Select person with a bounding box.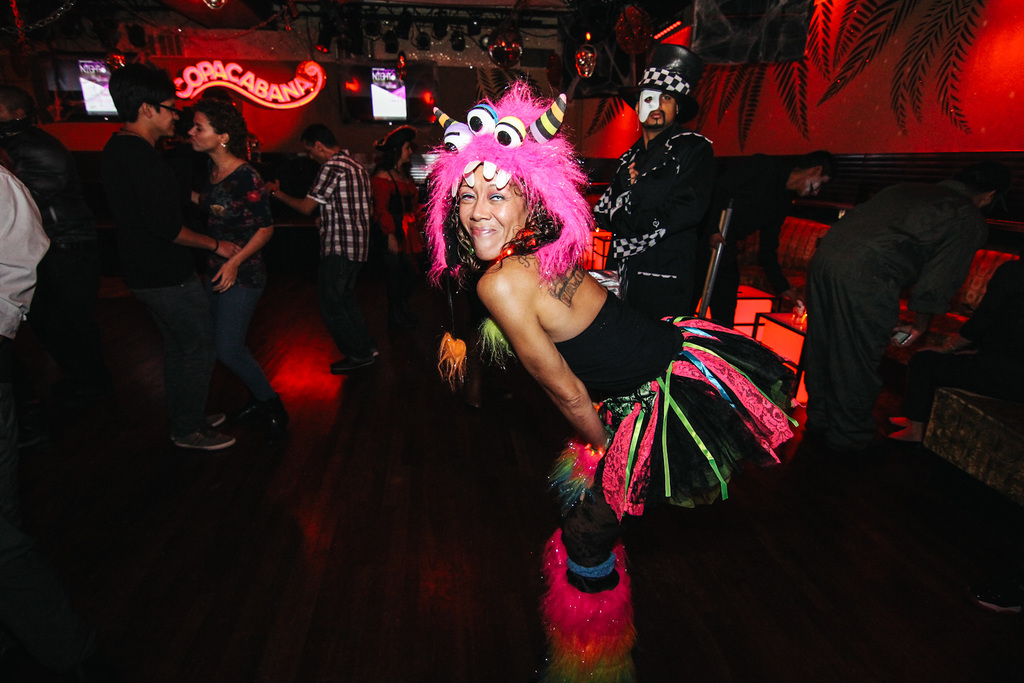
pyautogui.locateOnScreen(175, 96, 282, 445).
